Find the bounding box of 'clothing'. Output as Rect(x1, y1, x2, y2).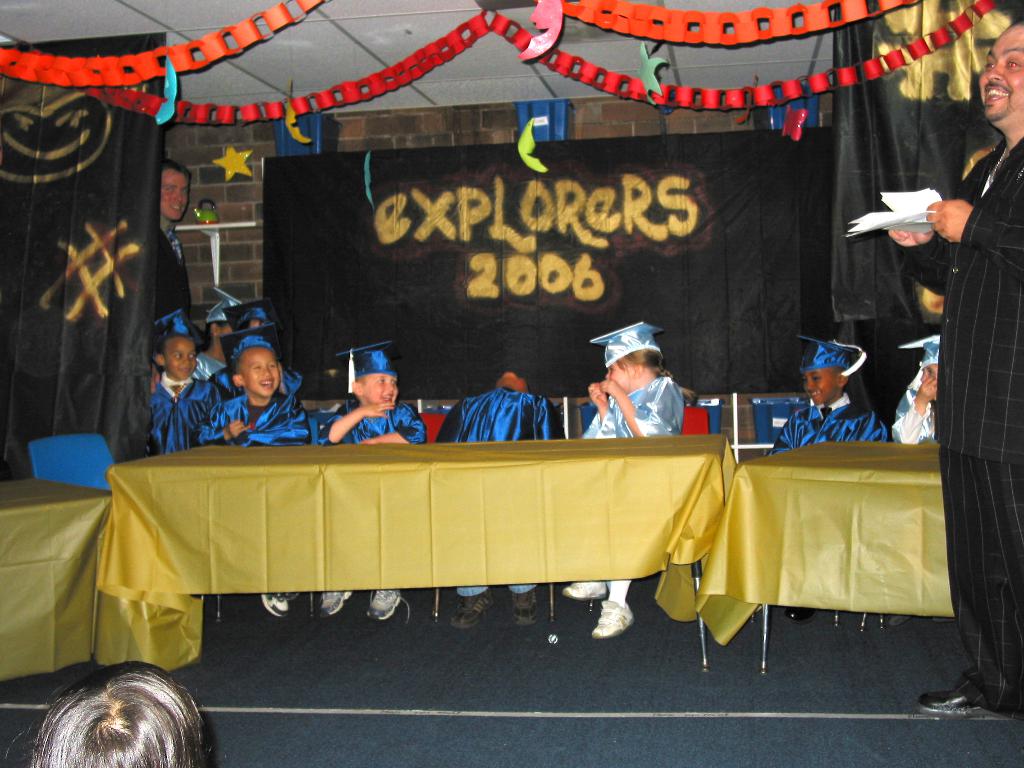
Rect(433, 387, 563, 445).
